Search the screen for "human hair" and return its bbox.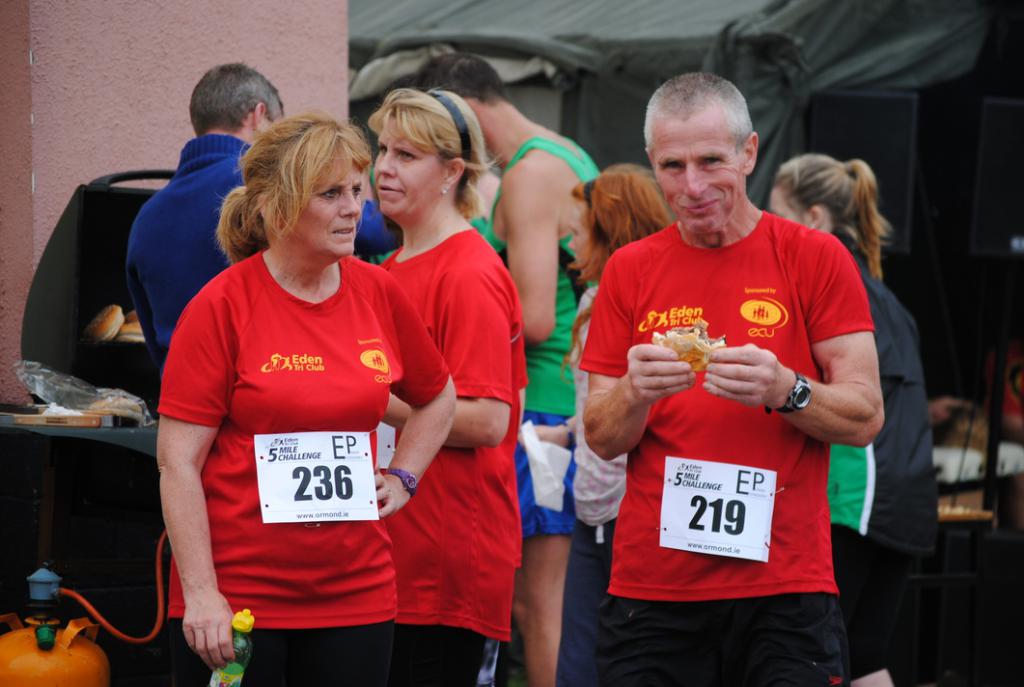
Found: {"x1": 553, "y1": 161, "x2": 677, "y2": 373}.
